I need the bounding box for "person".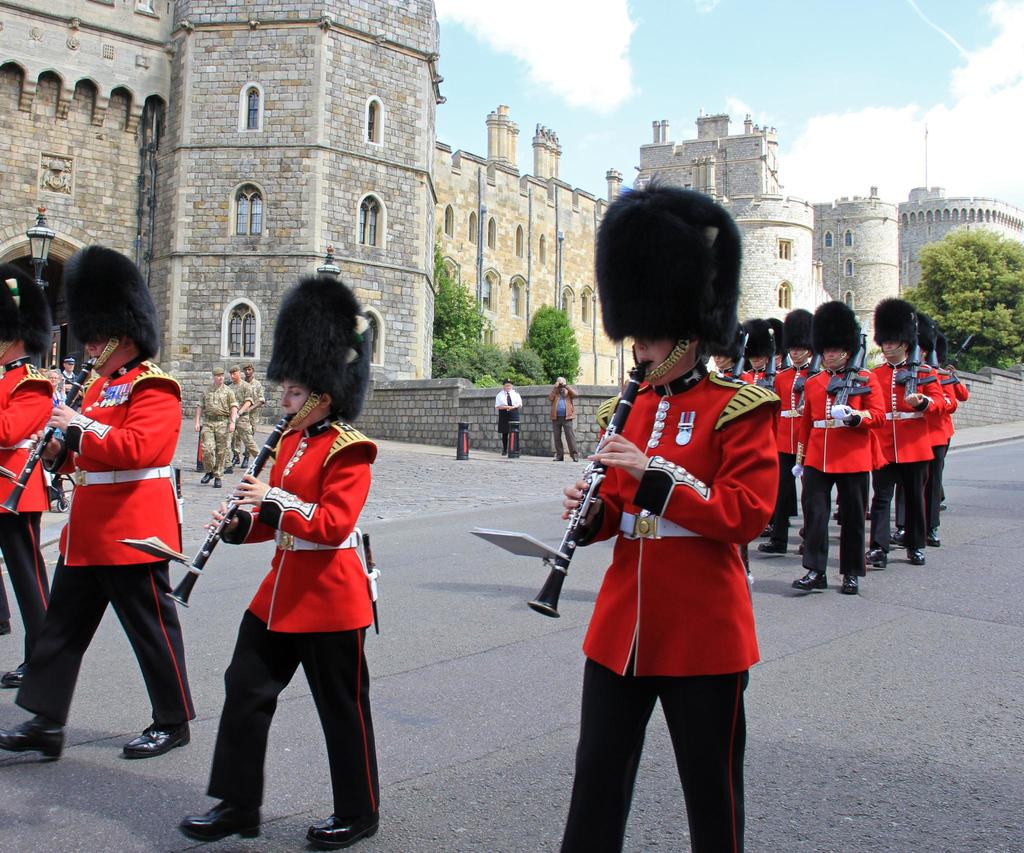
Here it is: left=543, top=249, right=792, bottom=826.
